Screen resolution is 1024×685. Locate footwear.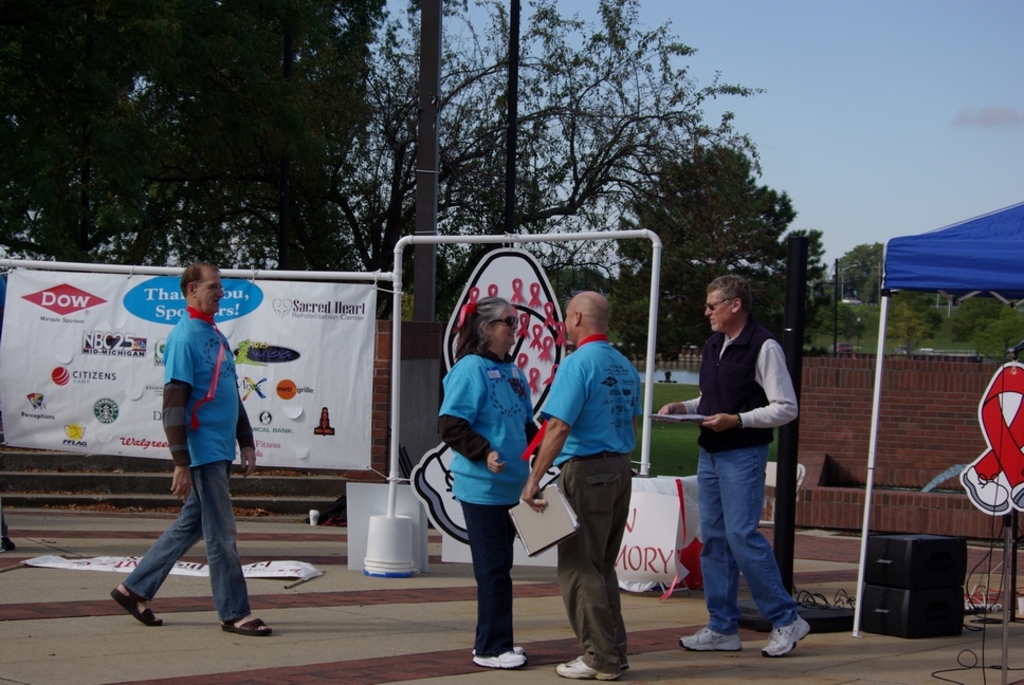
[111, 585, 163, 625].
